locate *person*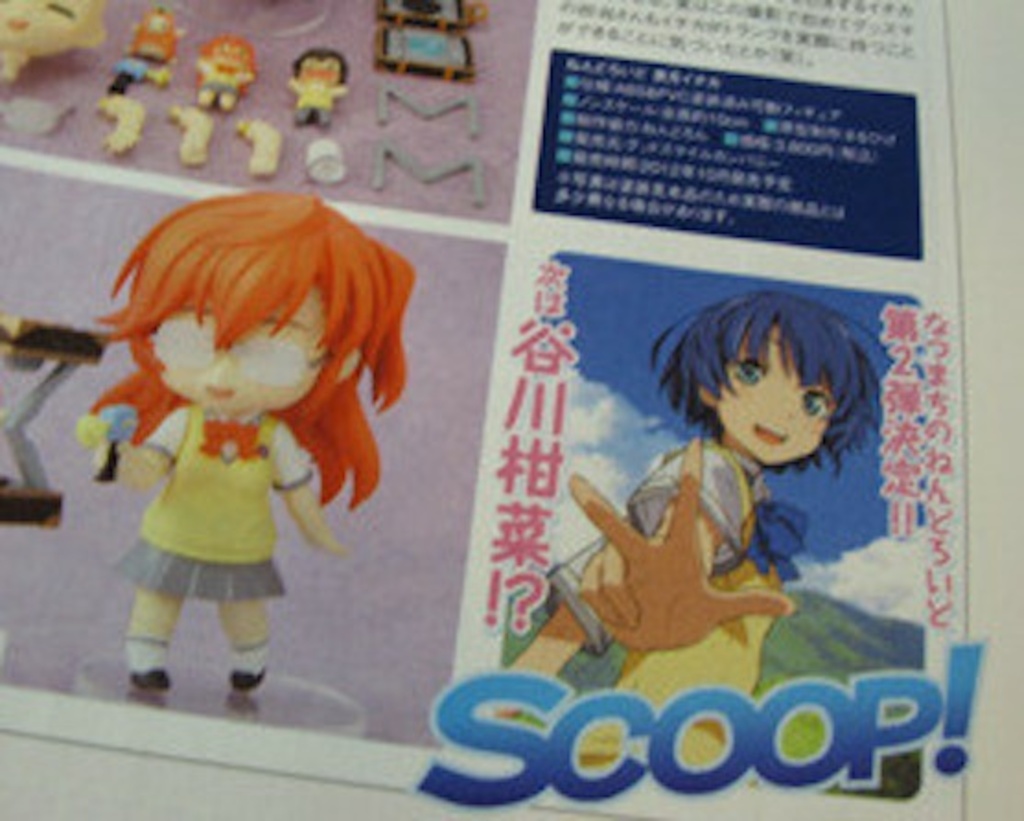
[x1=192, y1=31, x2=263, y2=114]
